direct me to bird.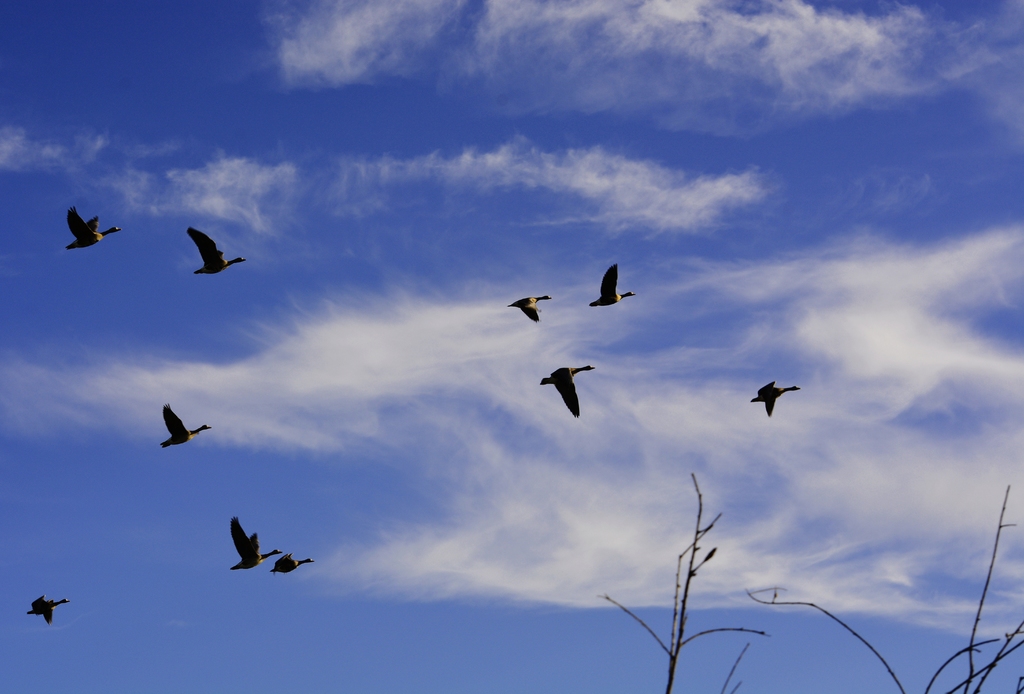
Direction: [x1=504, y1=289, x2=553, y2=325].
